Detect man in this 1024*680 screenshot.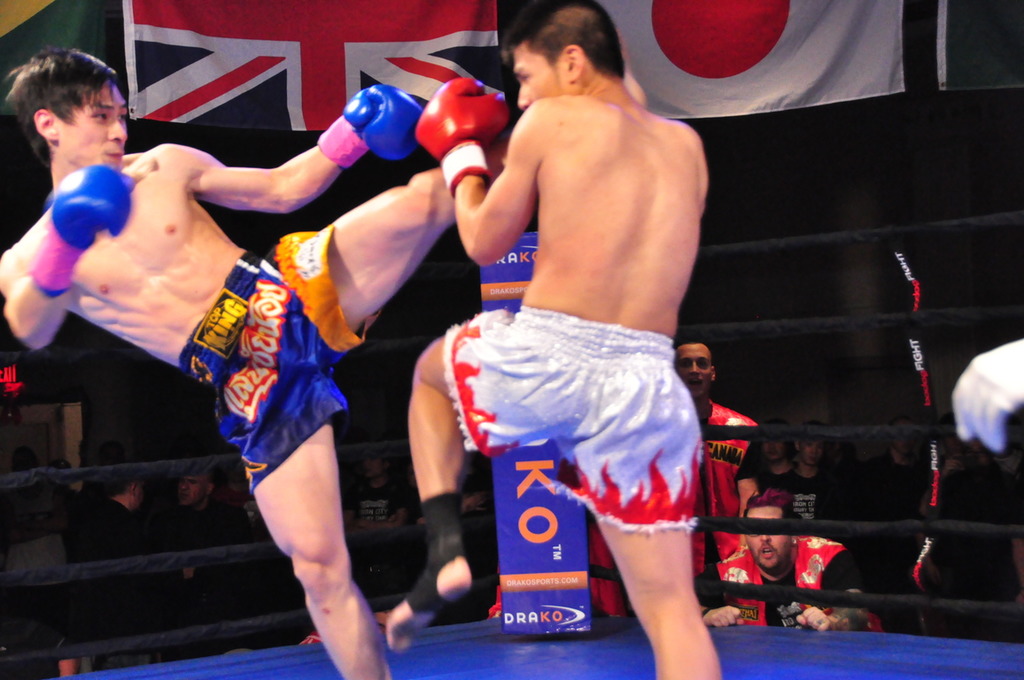
Detection: 692, 491, 881, 632.
